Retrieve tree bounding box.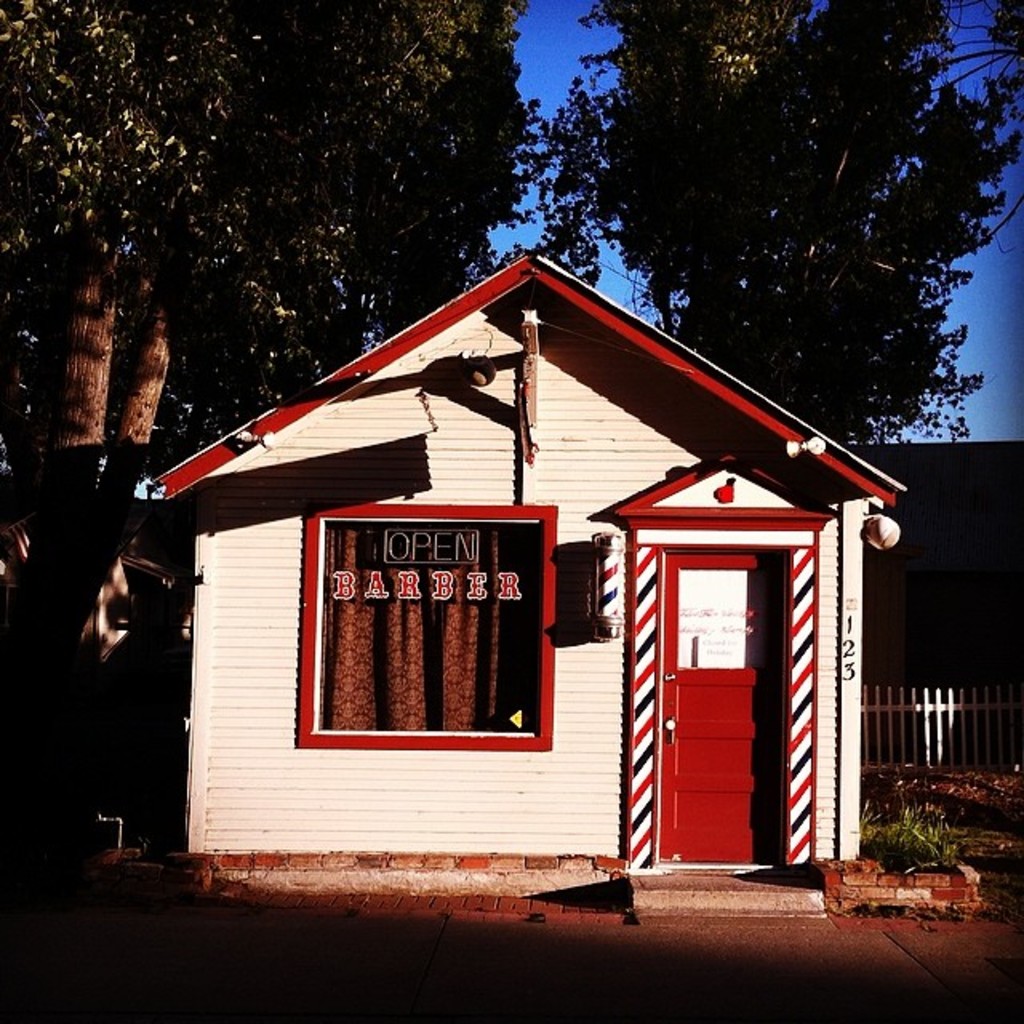
Bounding box: box(626, 46, 1006, 475).
